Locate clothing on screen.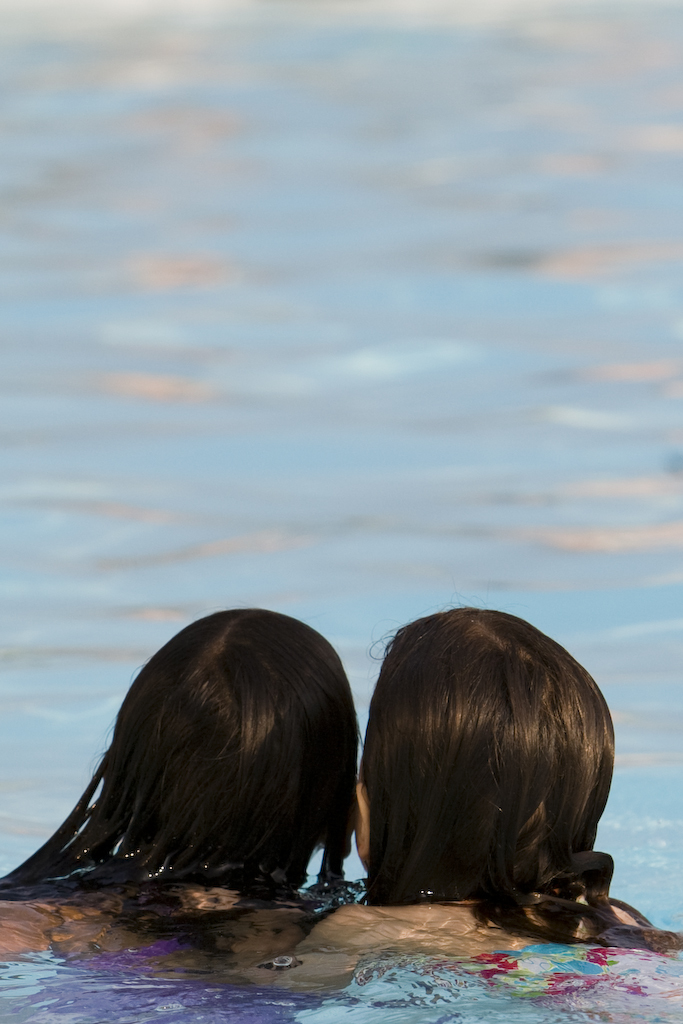
On screen at 341,934,682,1023.
